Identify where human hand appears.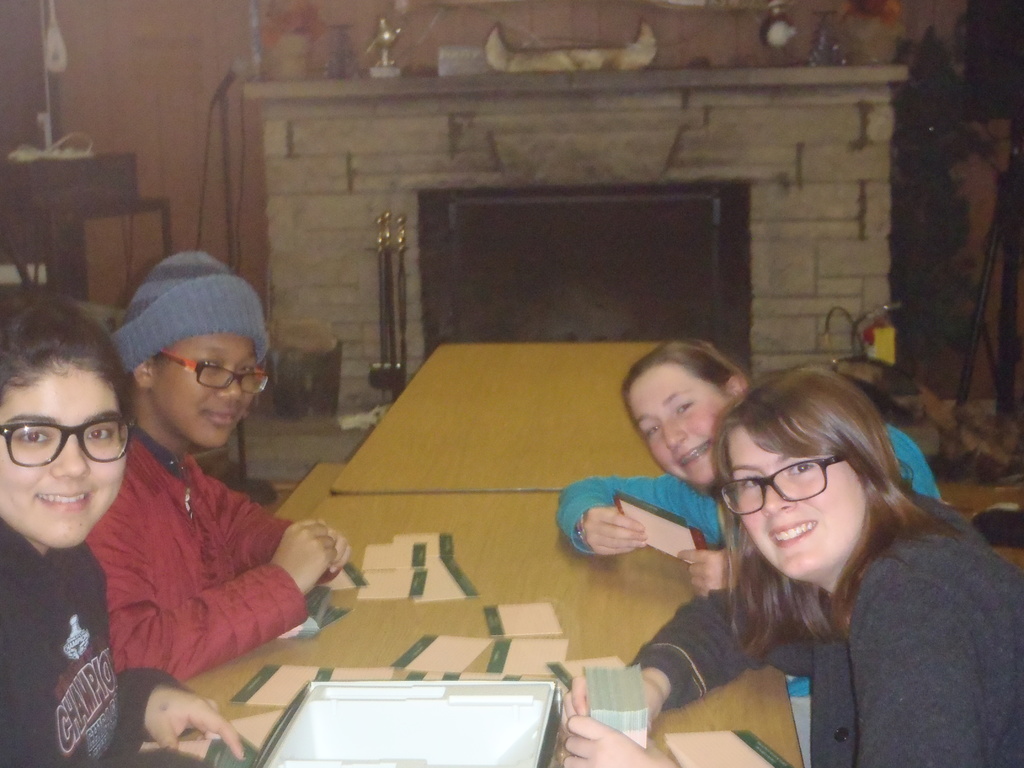
Appears at [259, 531, 339, 617].
